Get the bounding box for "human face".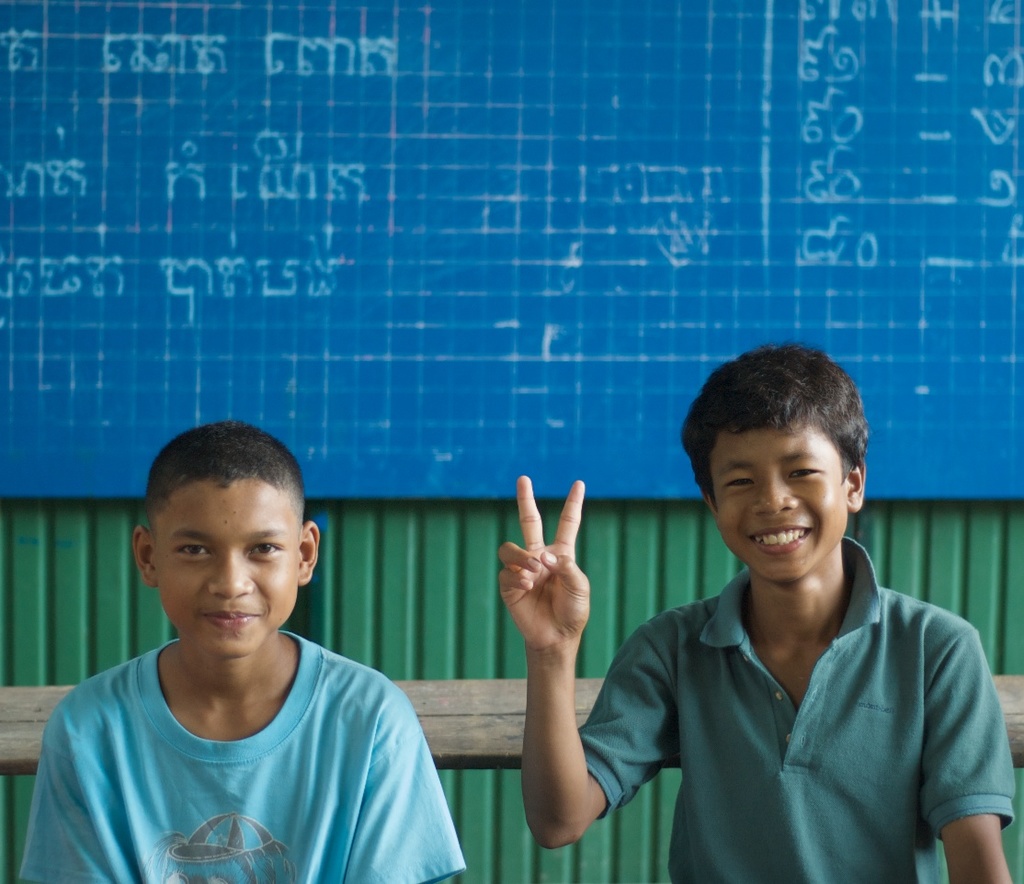
152 477 295 660.
